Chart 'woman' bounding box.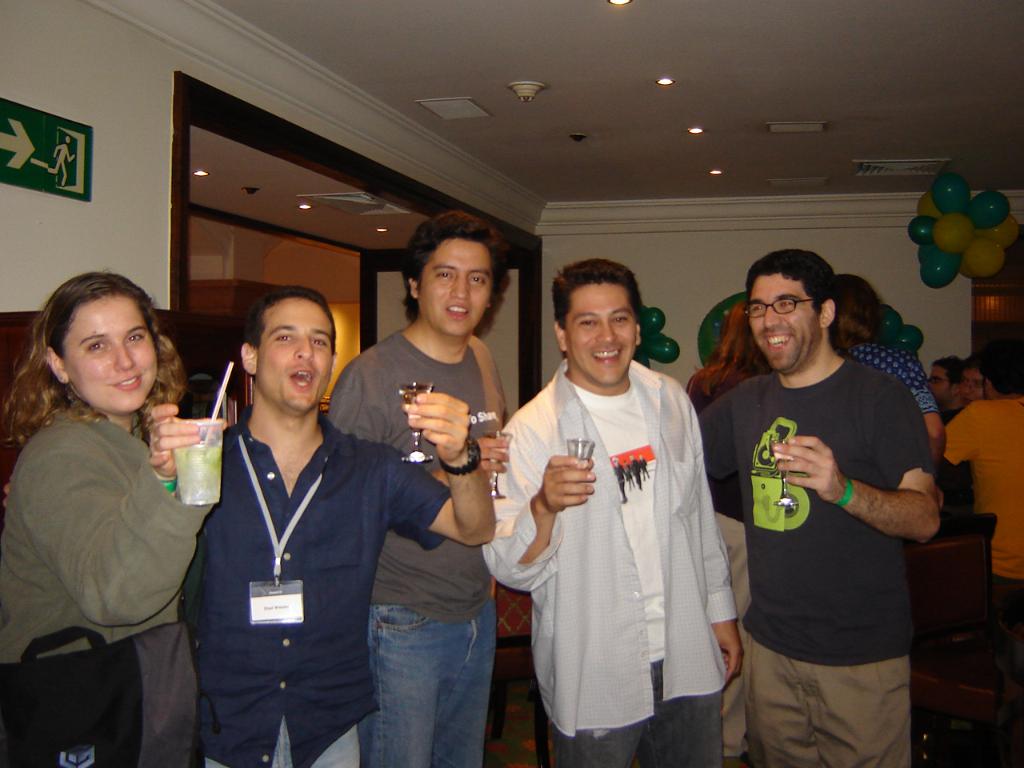
Charted: <region>18, 265, 217, 754</region>.
